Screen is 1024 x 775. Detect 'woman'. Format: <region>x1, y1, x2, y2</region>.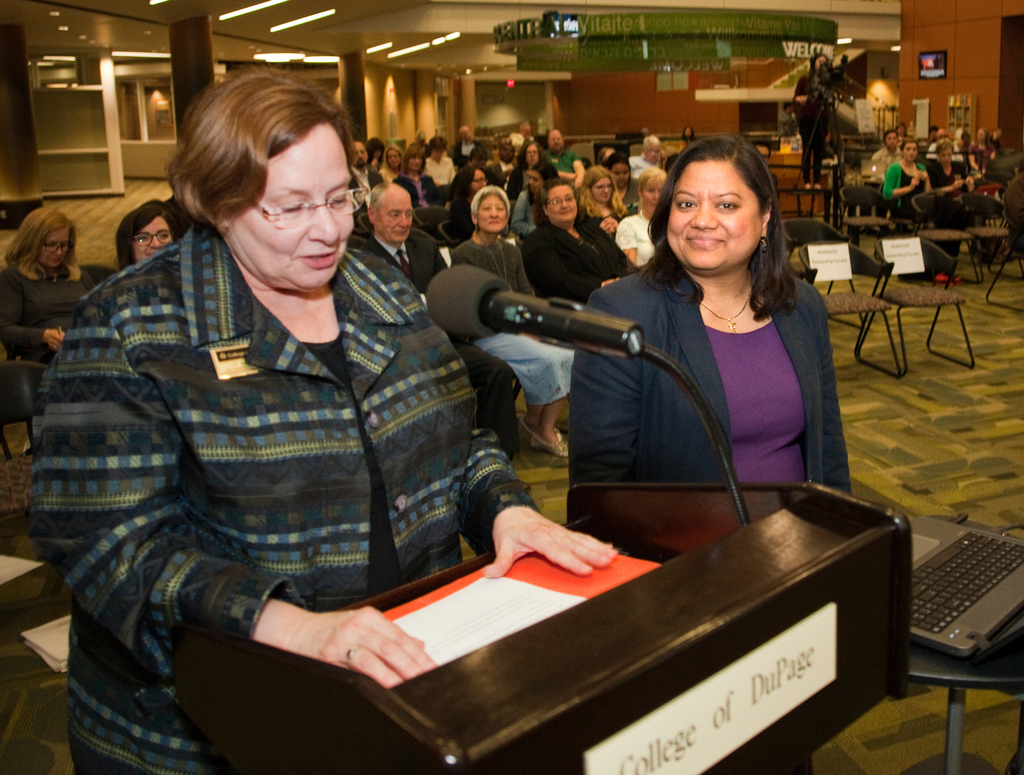
<region>600, 154, 636, 211</region>.
